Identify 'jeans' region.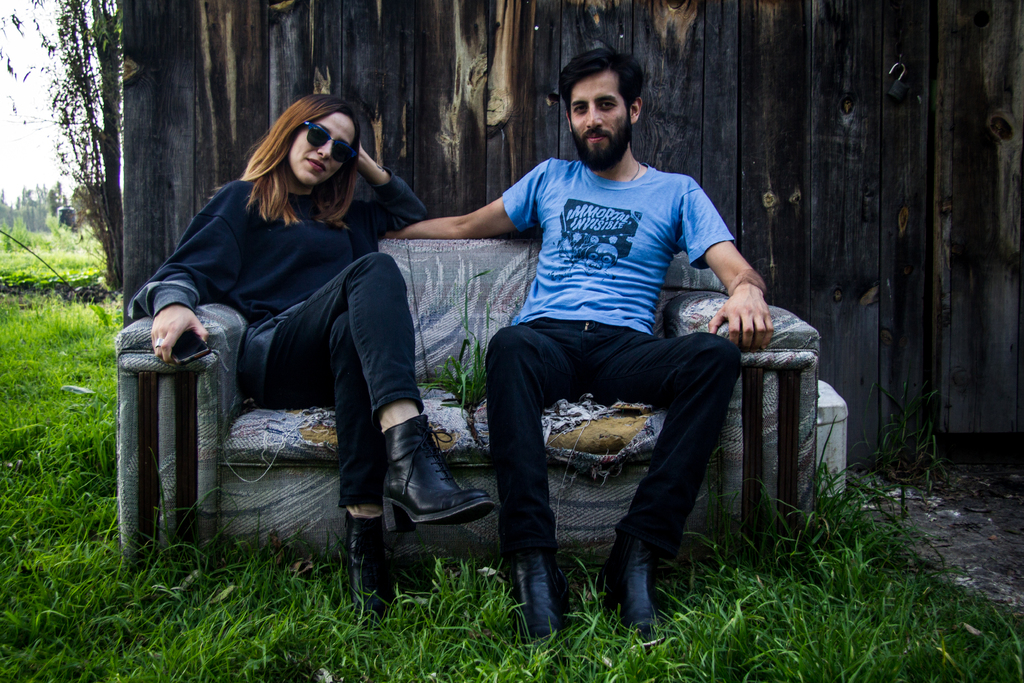
Region: locate(488, 319, 740, 563).
